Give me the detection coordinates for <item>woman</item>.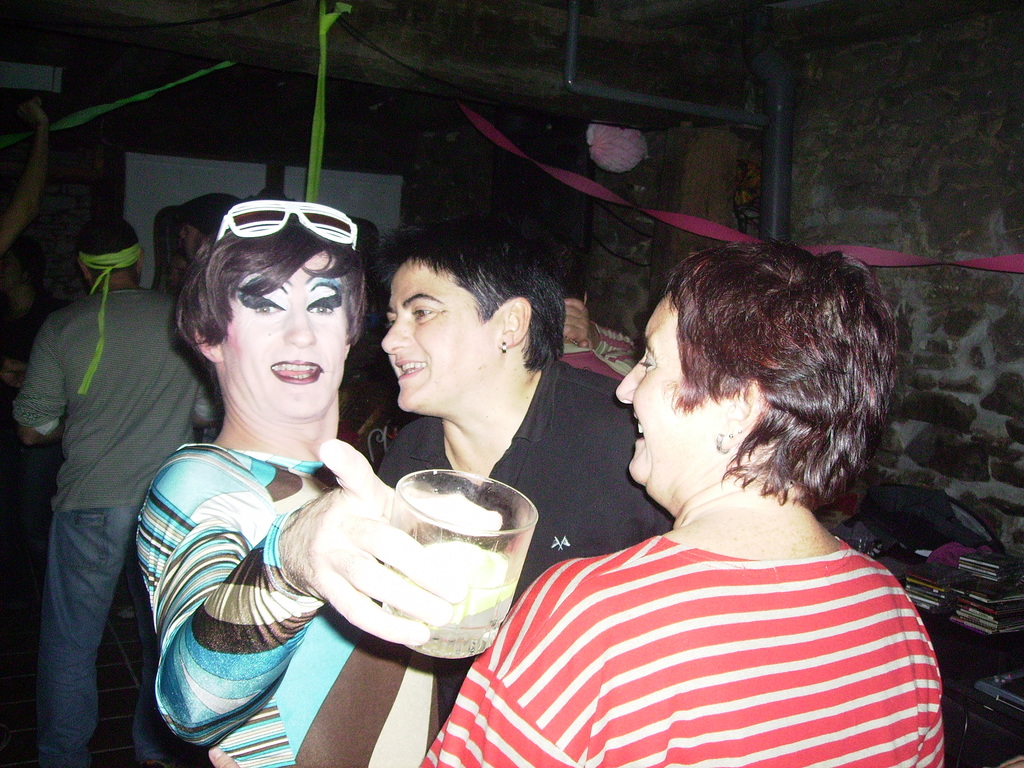
(left=418, top=239, right=946, bottom=767).
